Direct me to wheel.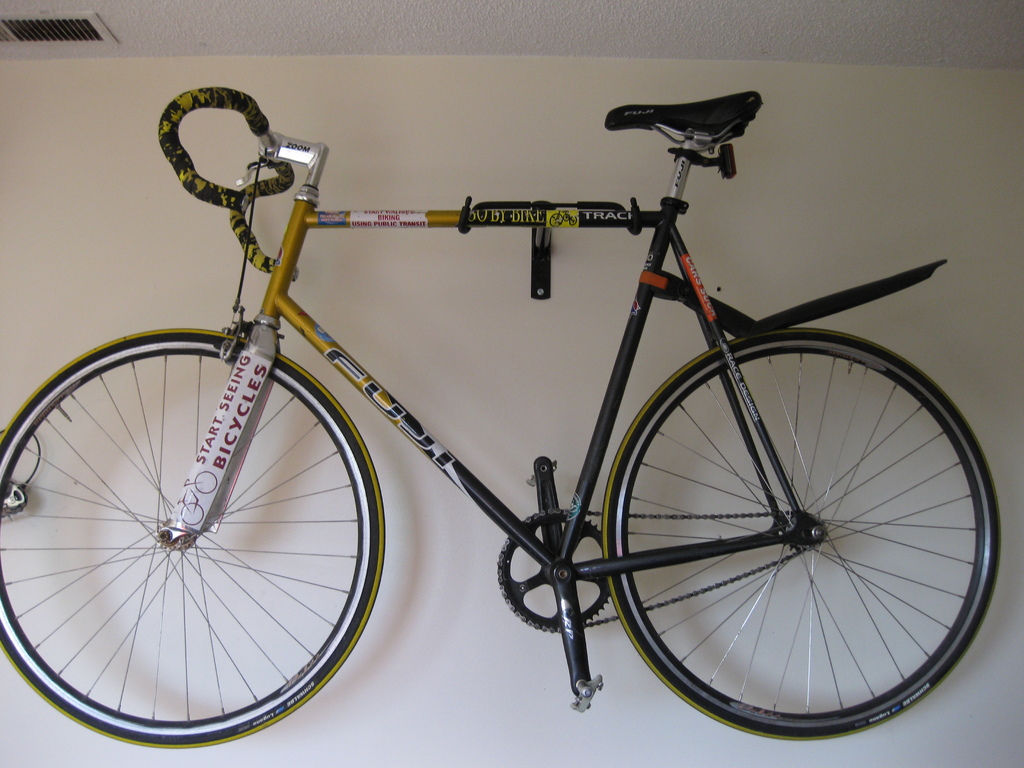
Direction: (0, 328, 387, 748).
